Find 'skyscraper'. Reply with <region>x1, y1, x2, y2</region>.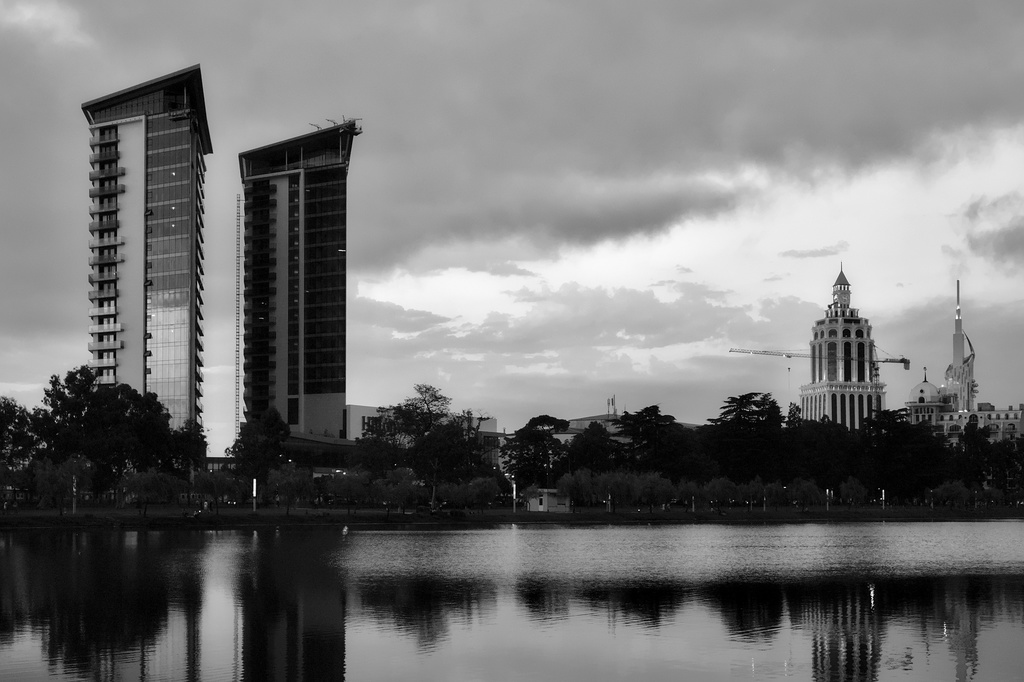
<region>234, 117, 359, 452</region>.
